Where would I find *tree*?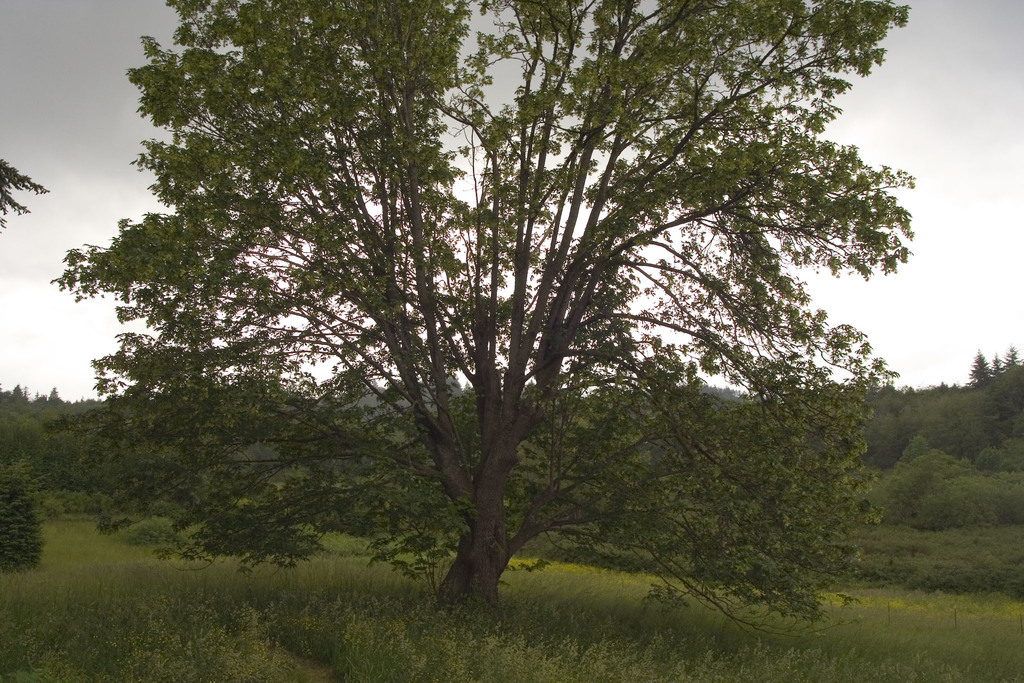
At <region>970, 346, 997, 383</region>.
